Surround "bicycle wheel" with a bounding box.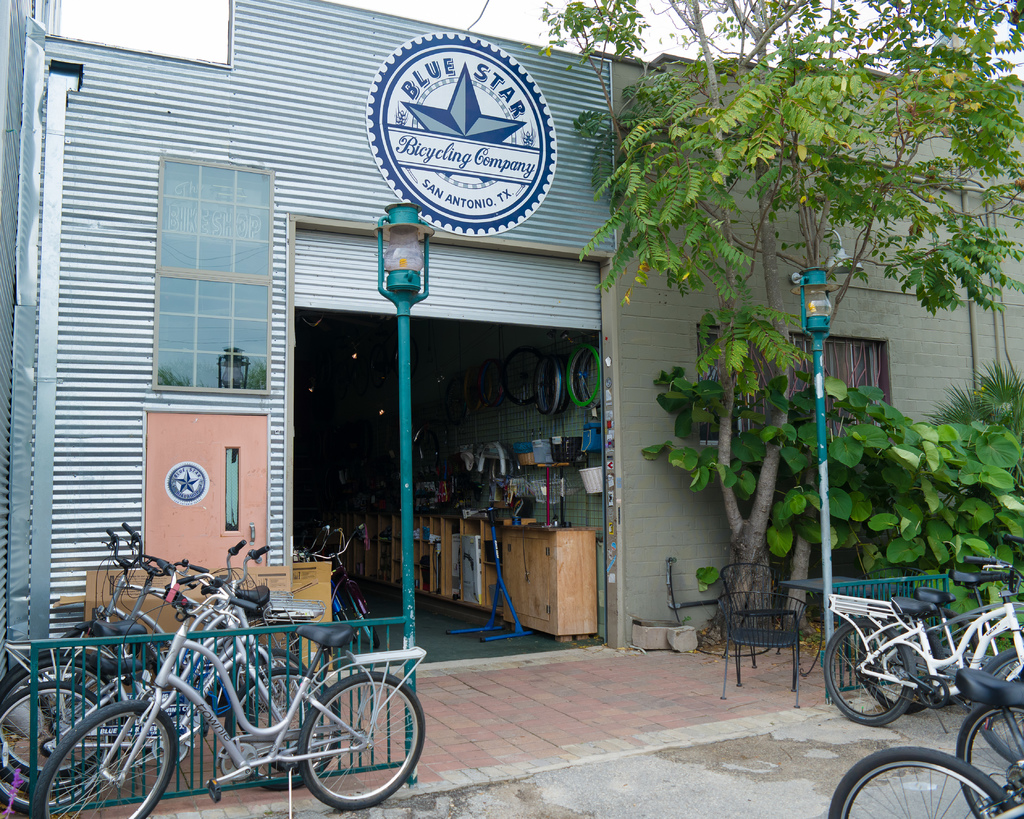
BBox(290, 681, 408, 805).
